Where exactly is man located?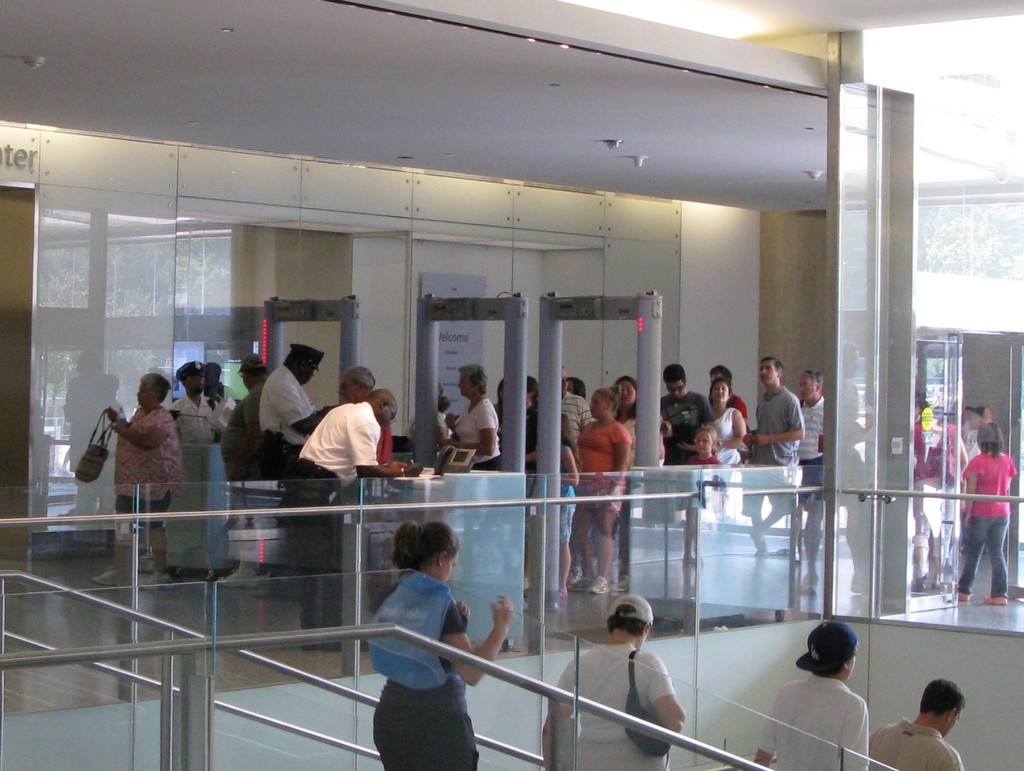
Its bounding box is x1=664 y1=366 x2=718 y2=463.
